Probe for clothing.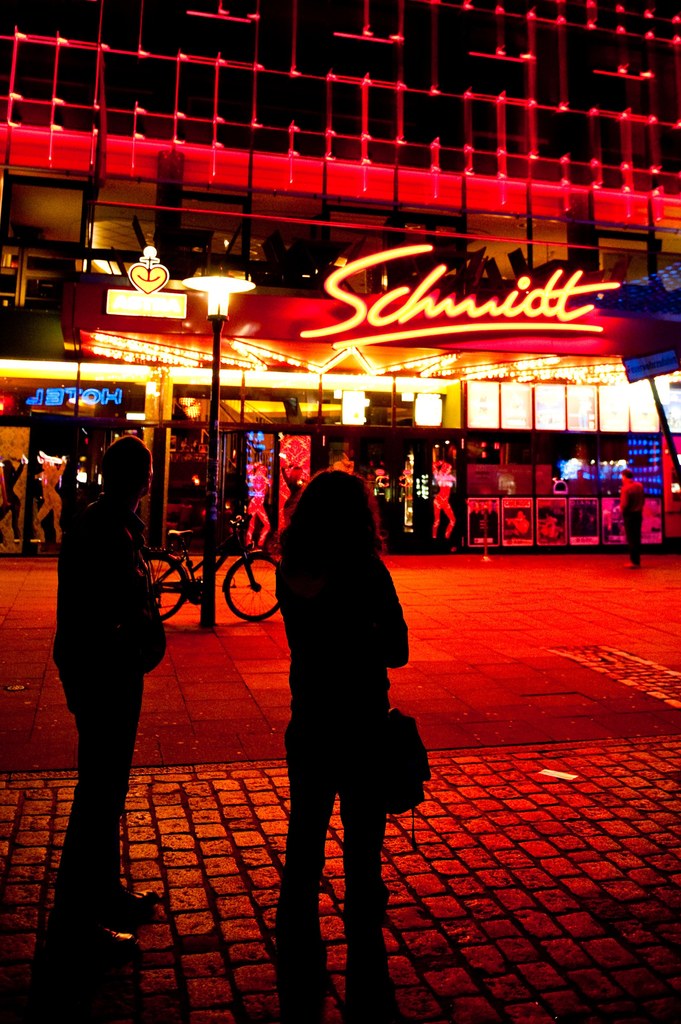
Probe result: Rect(624, 482, 652, 568).
